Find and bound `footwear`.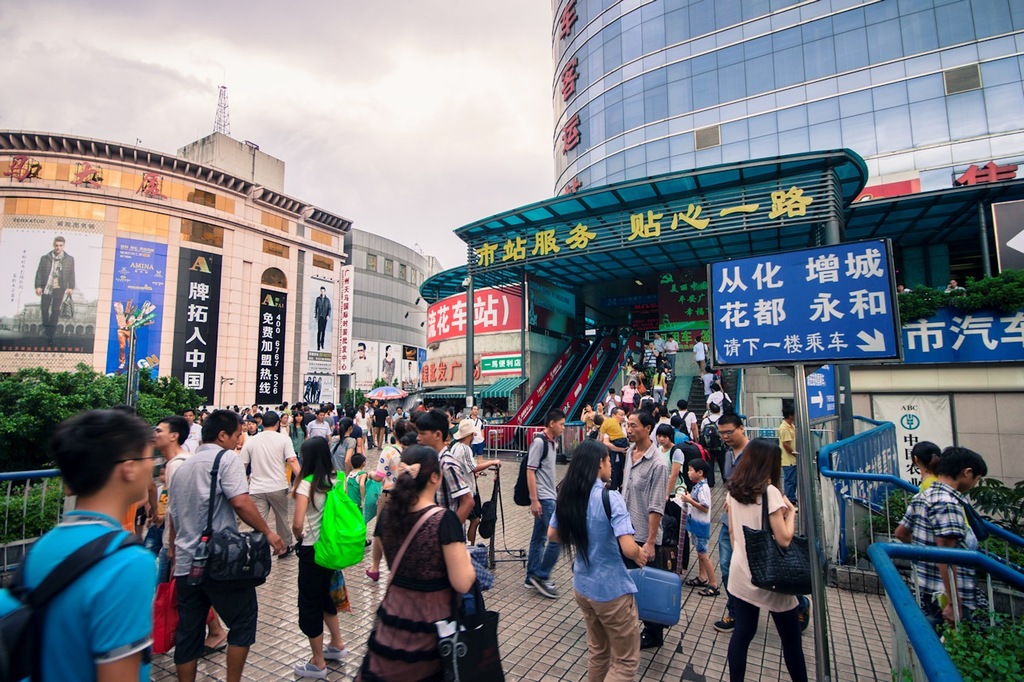
Bound: box=[530, 575, 556, 599].
